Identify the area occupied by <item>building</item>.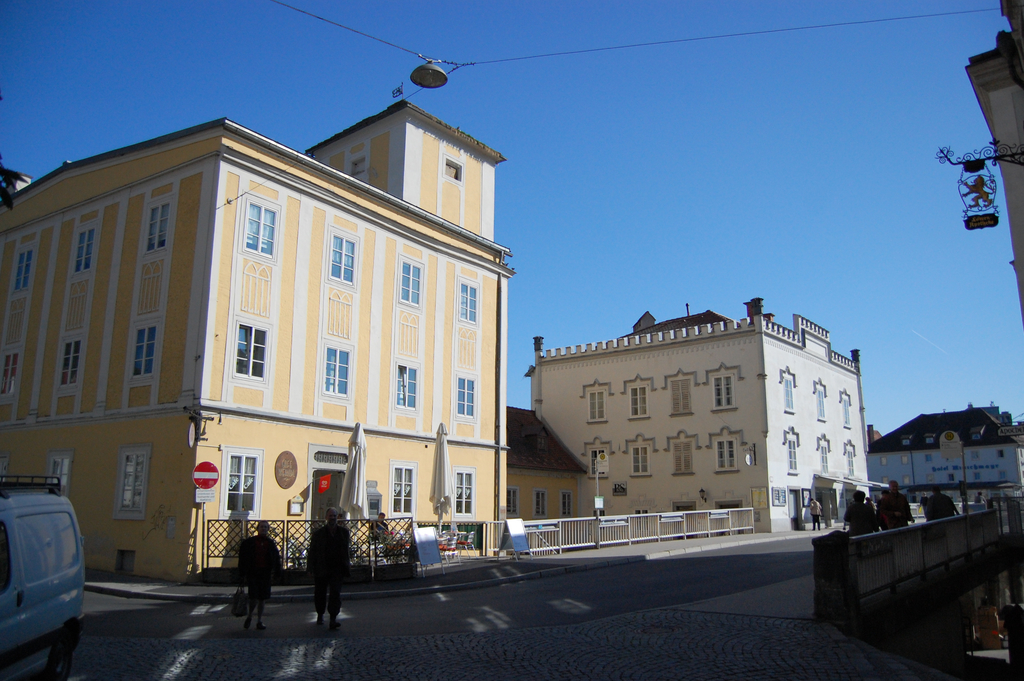
Area: rect(858, 404, 1023, 506).
